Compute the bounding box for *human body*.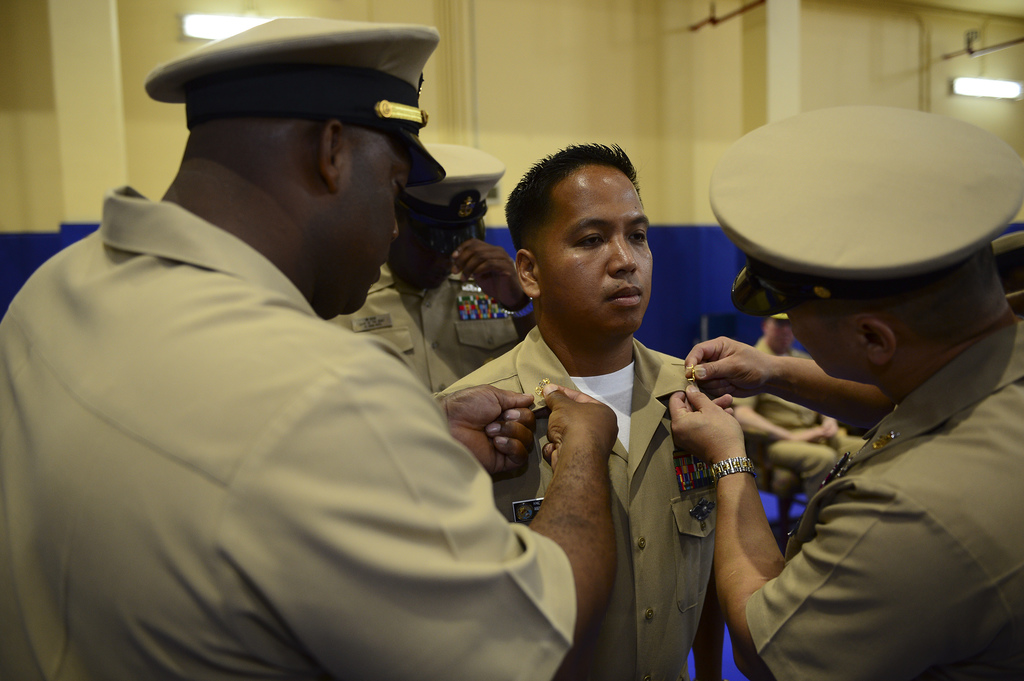
bbox(730, 335, 867, 508).
